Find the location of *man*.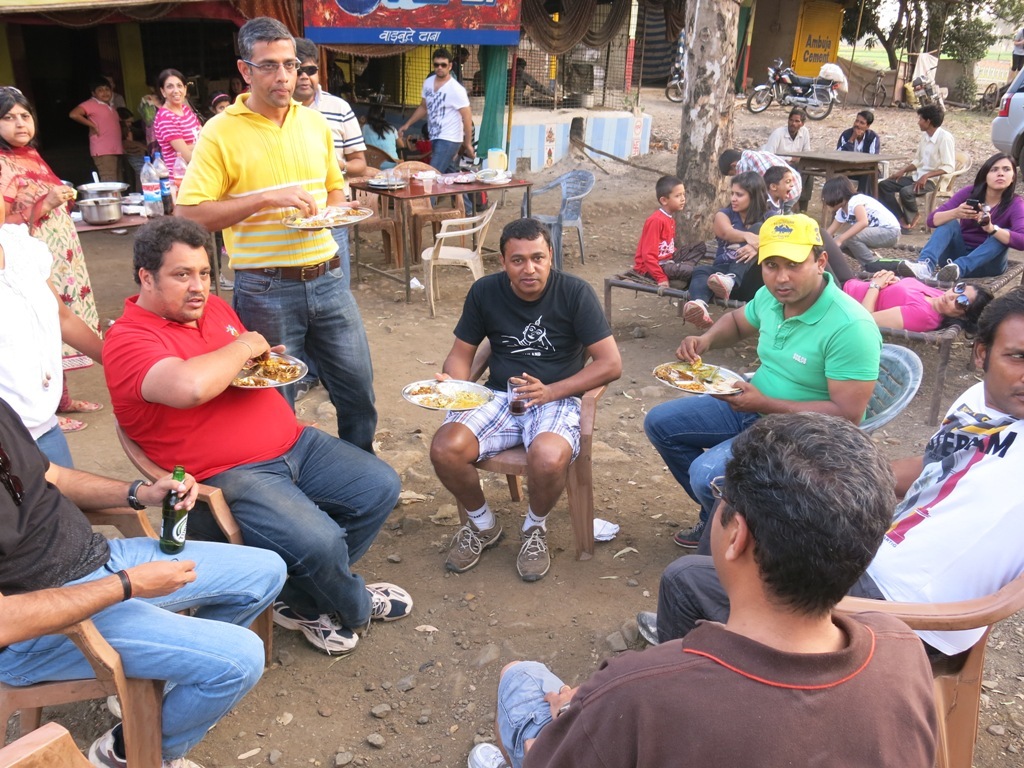
Location: 877 101 953 238.
